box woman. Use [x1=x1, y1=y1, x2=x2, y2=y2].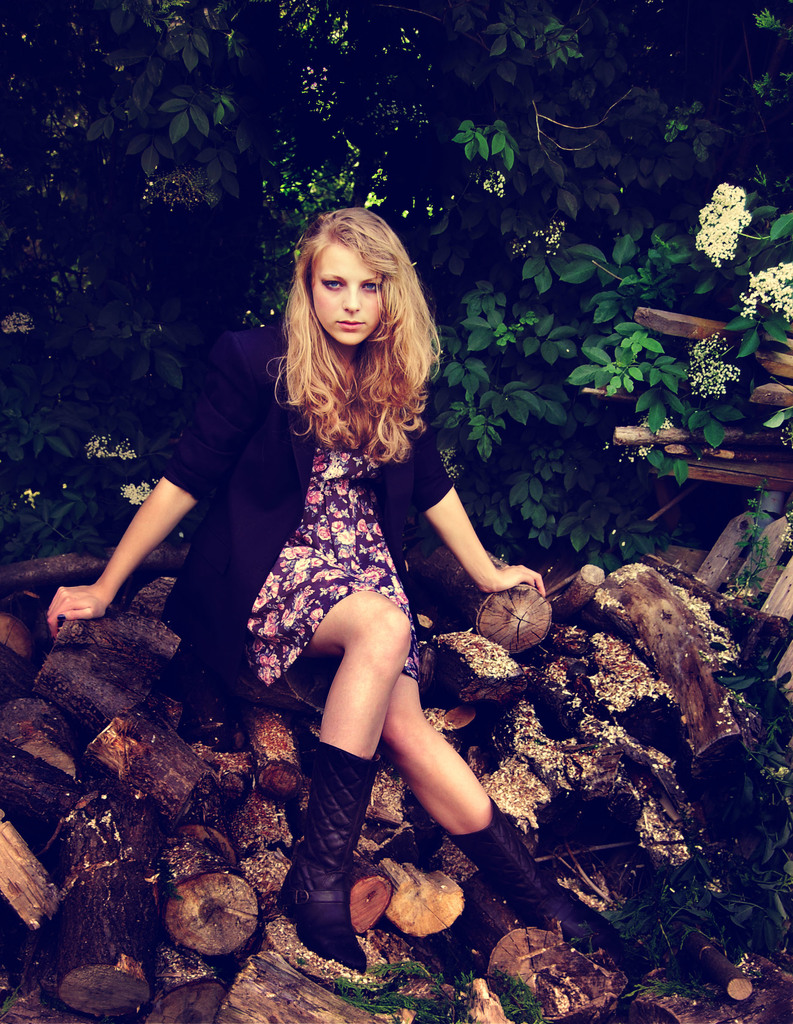
[x1=41, y1=212, x2=550, y2=970].
